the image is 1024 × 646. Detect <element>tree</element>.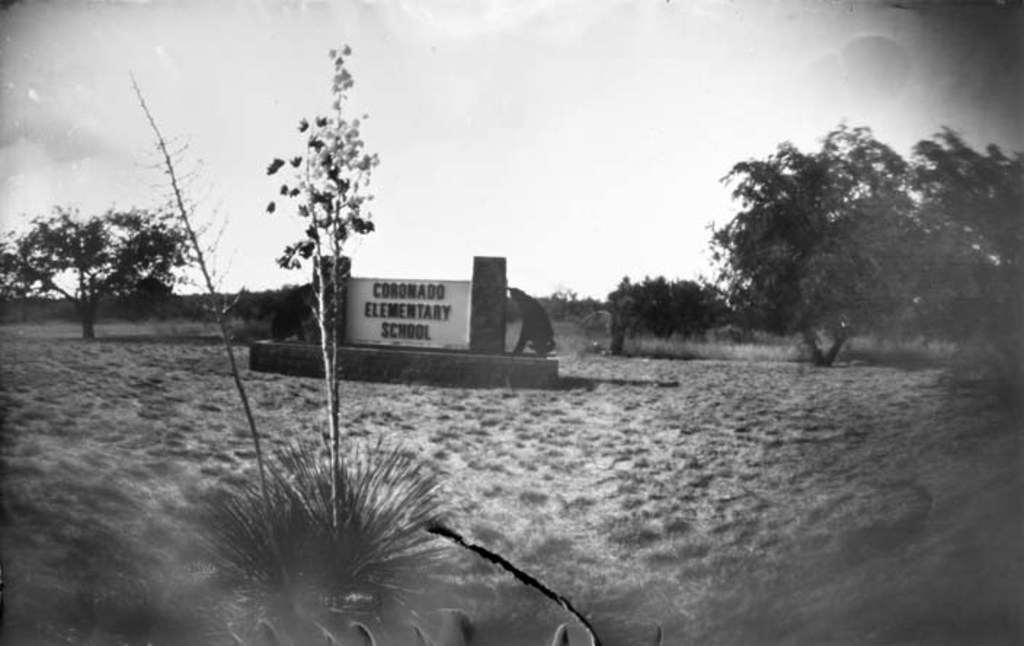
Detection: 0,207,185,348.
